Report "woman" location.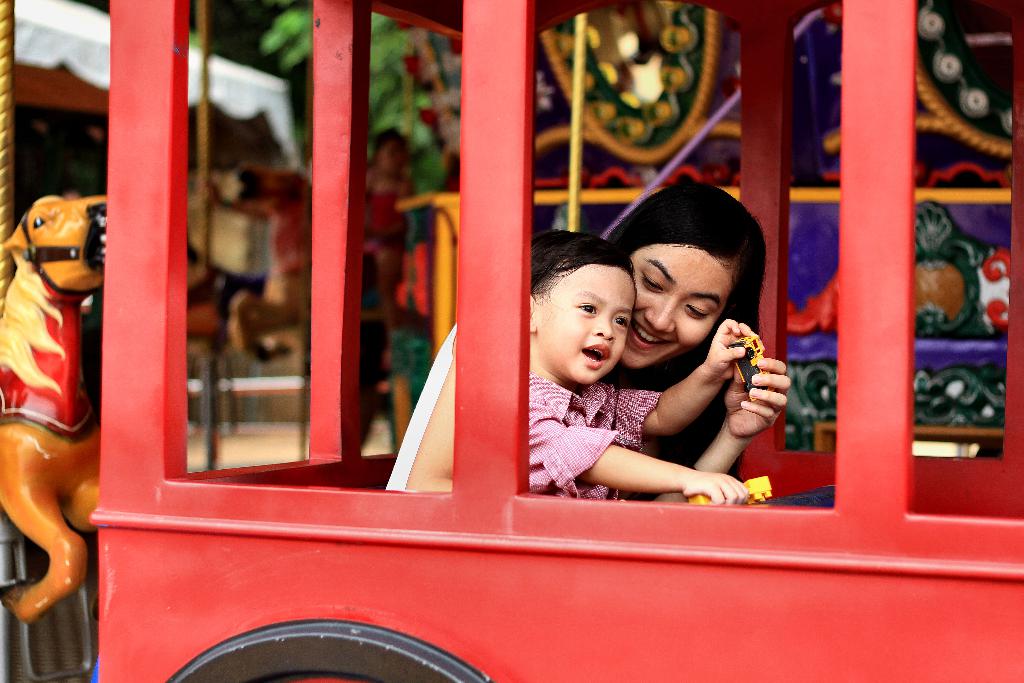
Report: l=384, t=181, r=768, b=504.
